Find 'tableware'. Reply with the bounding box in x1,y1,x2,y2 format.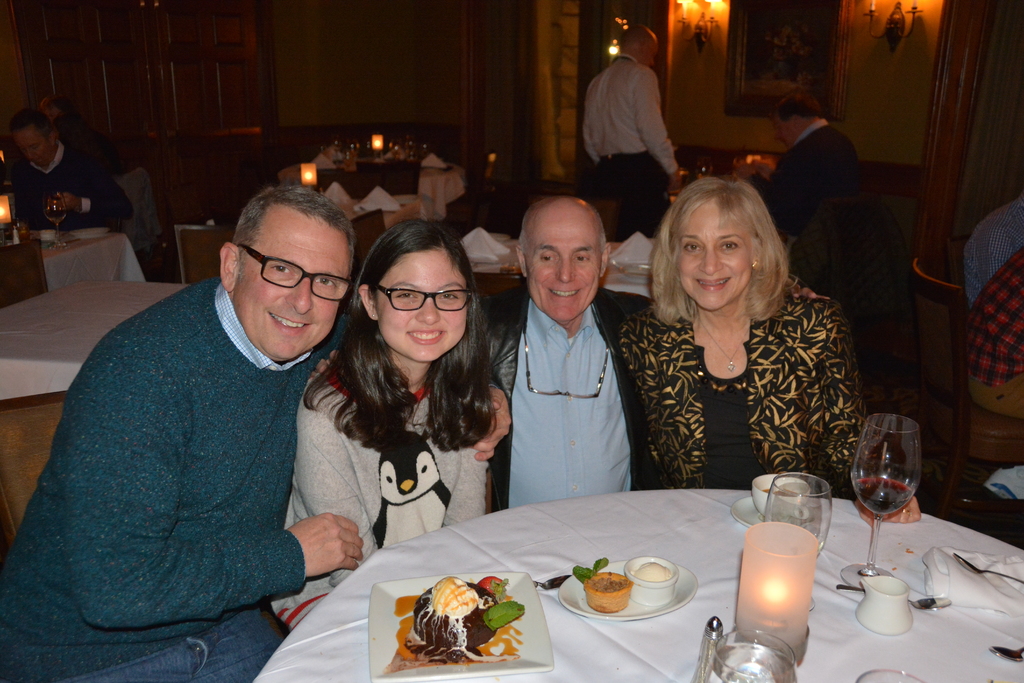
752,473,811,514.
